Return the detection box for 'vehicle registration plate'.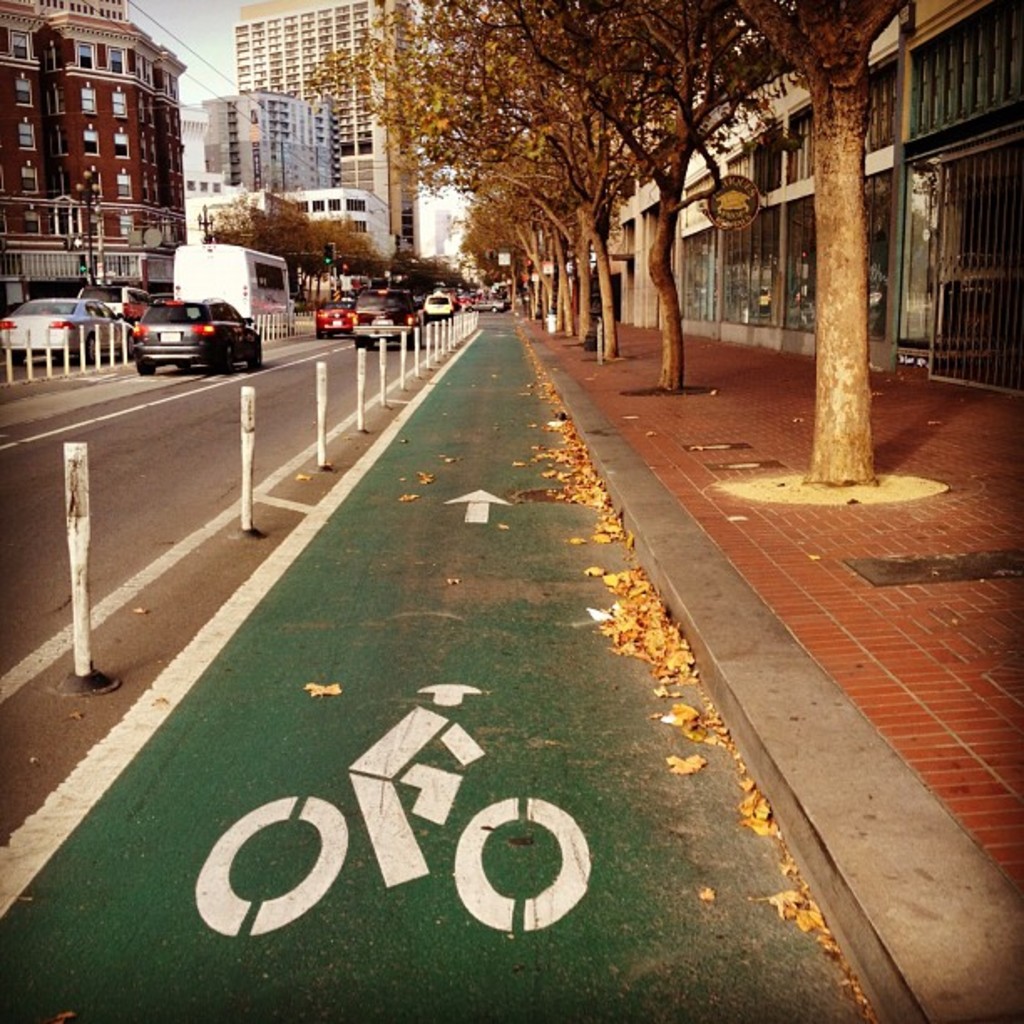
157/328/181/341.
